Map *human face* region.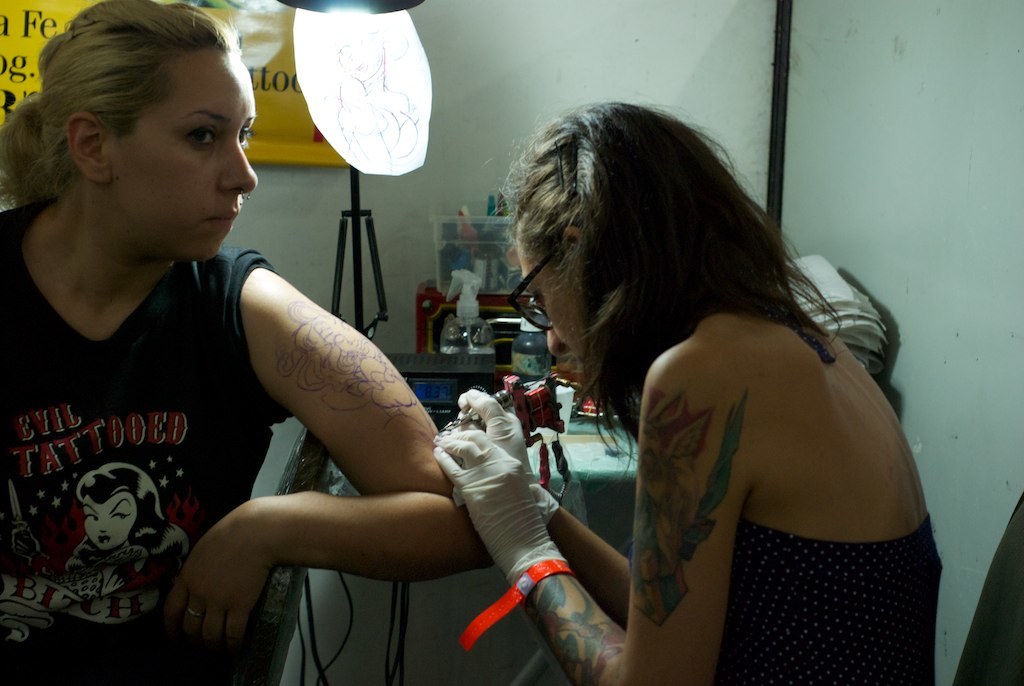
Mapped to box(518, 253, 586, 360).
